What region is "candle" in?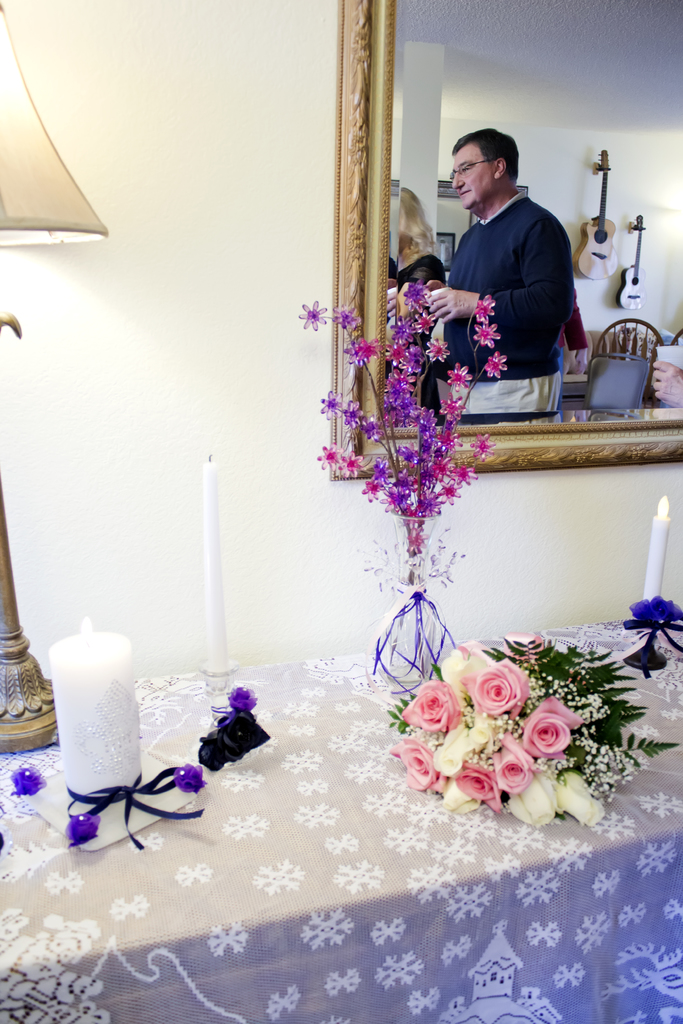
x1=41 y1=624 x2=142 y2=806.
